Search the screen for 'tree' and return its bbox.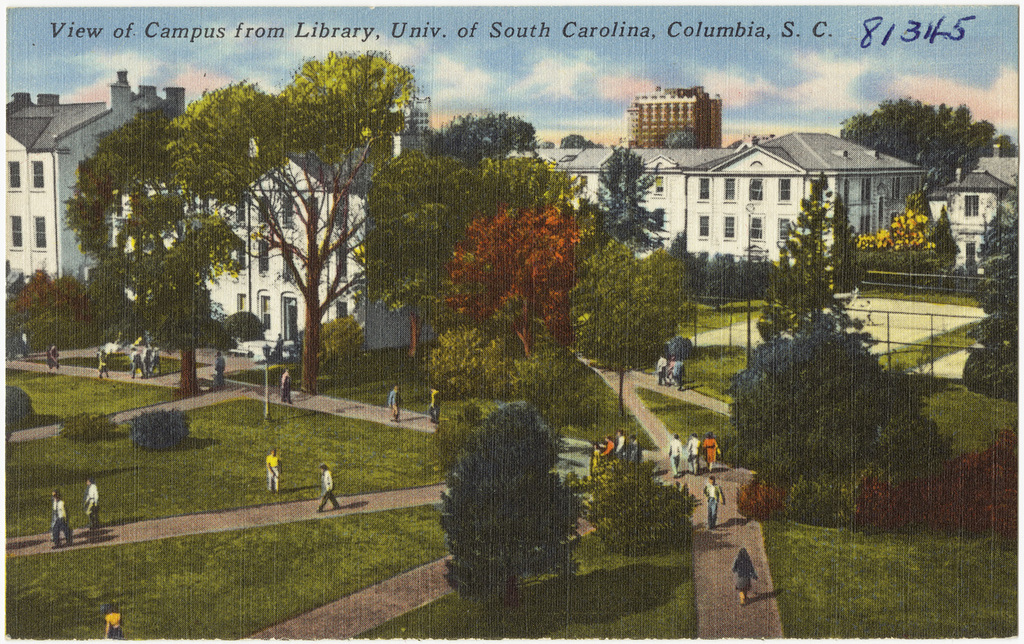
Found: 717/311/902/468.
